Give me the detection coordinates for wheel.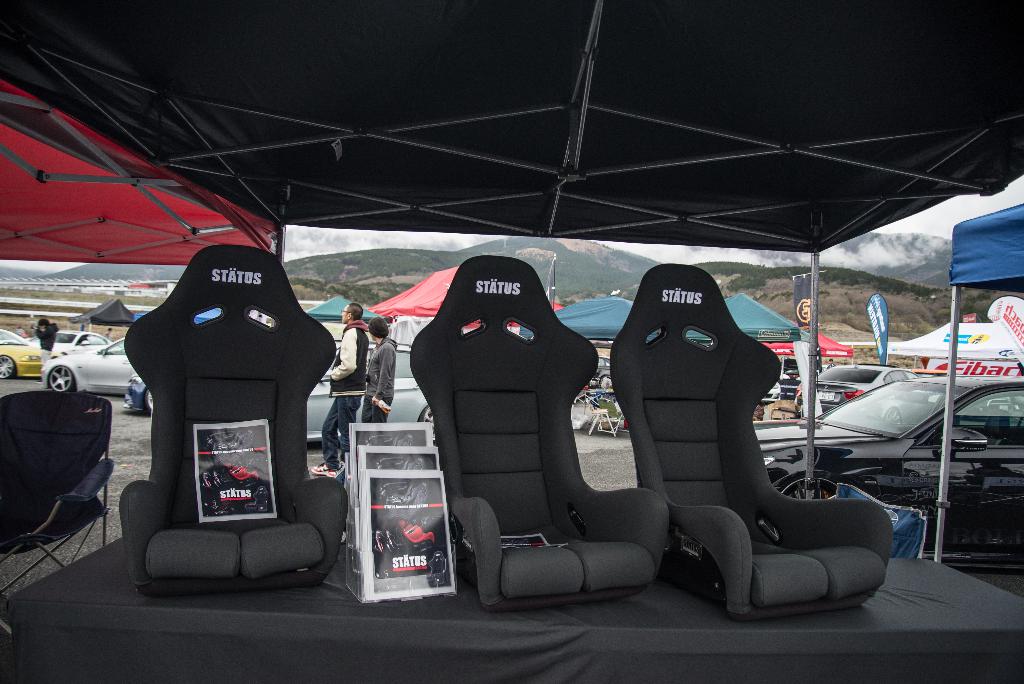
[x1=49, y1=367, x2=79, y2=392].
